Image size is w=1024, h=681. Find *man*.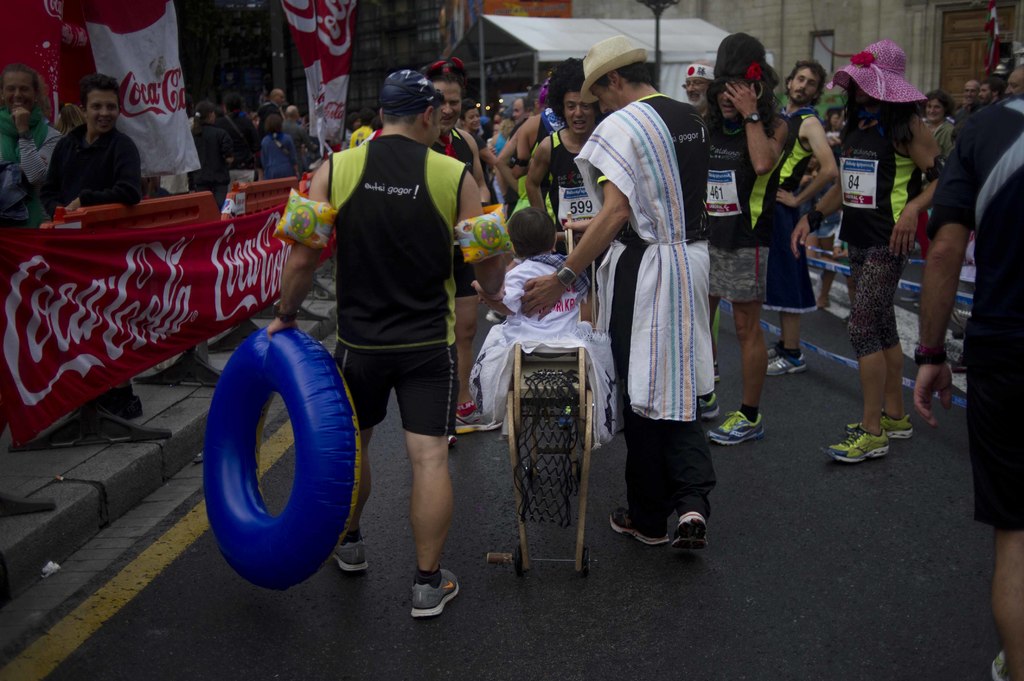
Rect(41, 75, 142, 416).
